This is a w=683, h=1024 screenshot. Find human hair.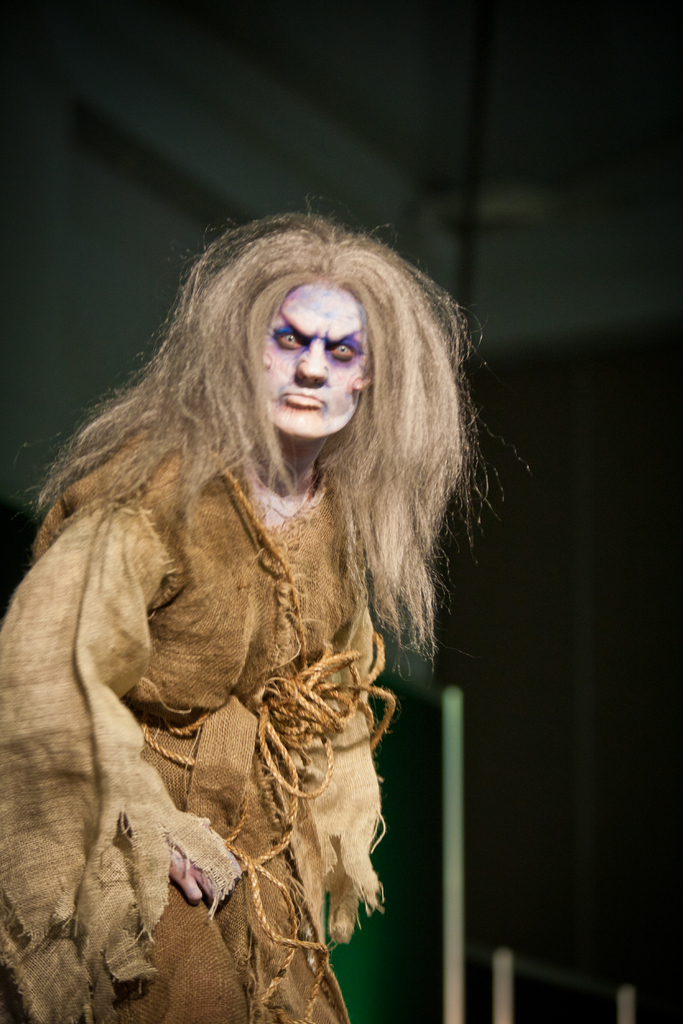
Bounding box: <region>40, 196, 491, 691</region>.
